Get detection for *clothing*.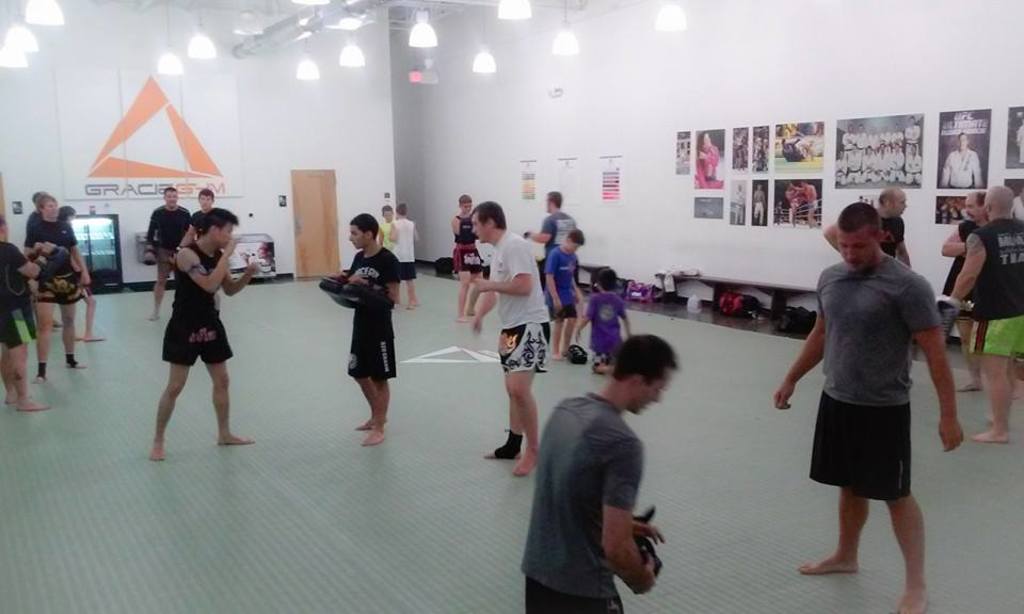
Detection: [left=800, top=237, right=947, bottom=536].
